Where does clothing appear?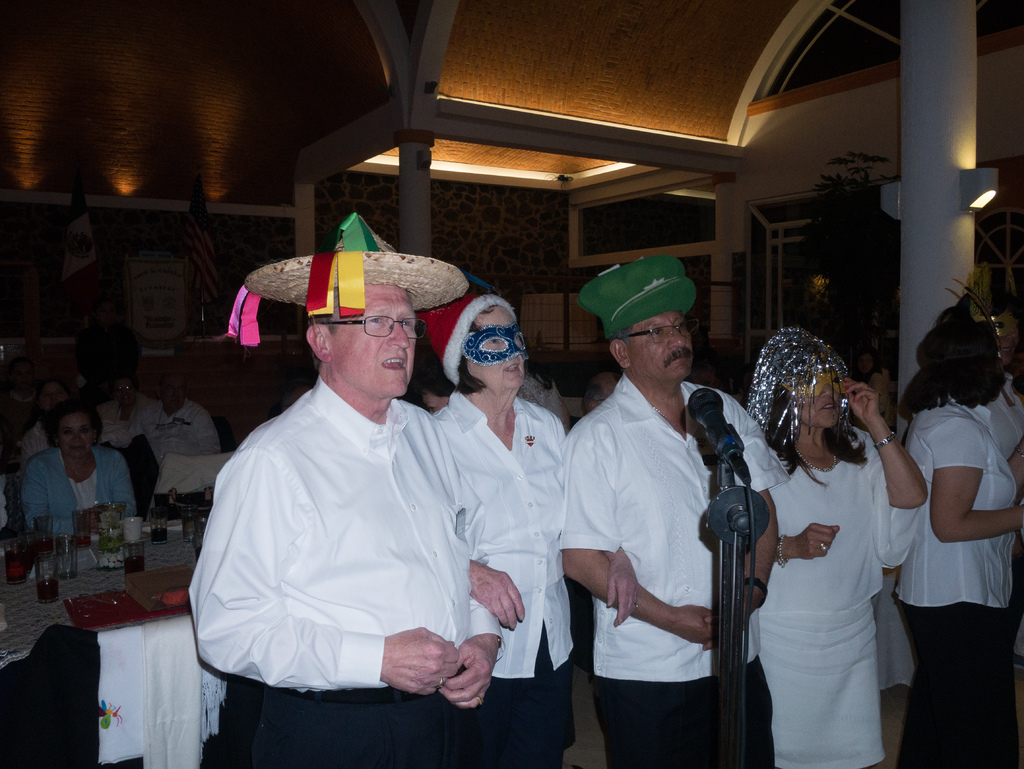
Appears at rect(183, 312, 520, 738).
